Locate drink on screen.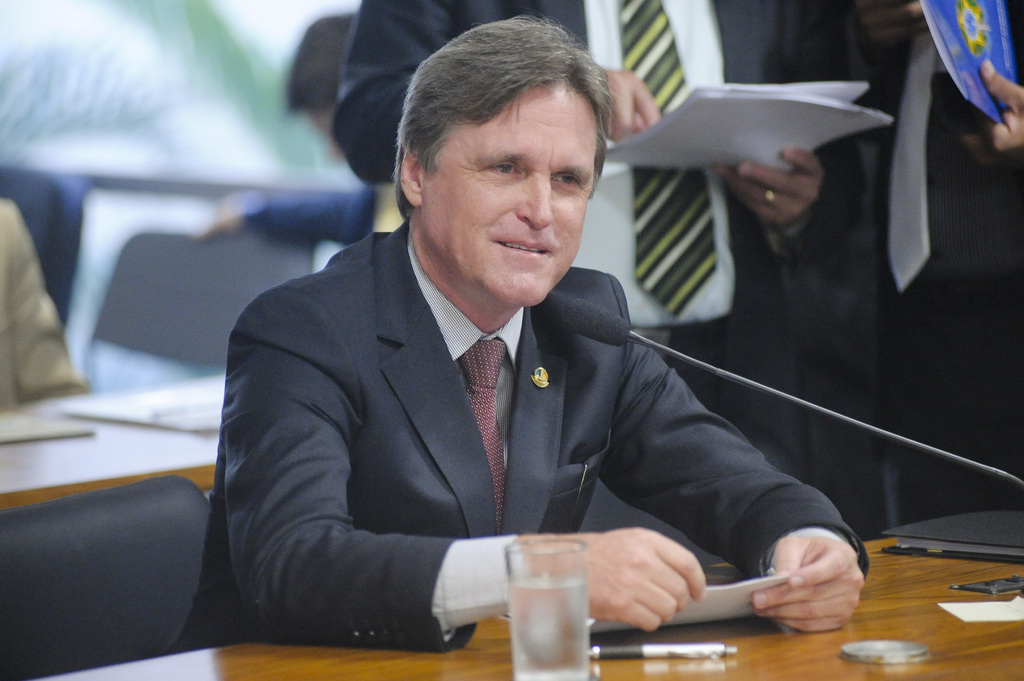
On screen at 506/579/591/680.
